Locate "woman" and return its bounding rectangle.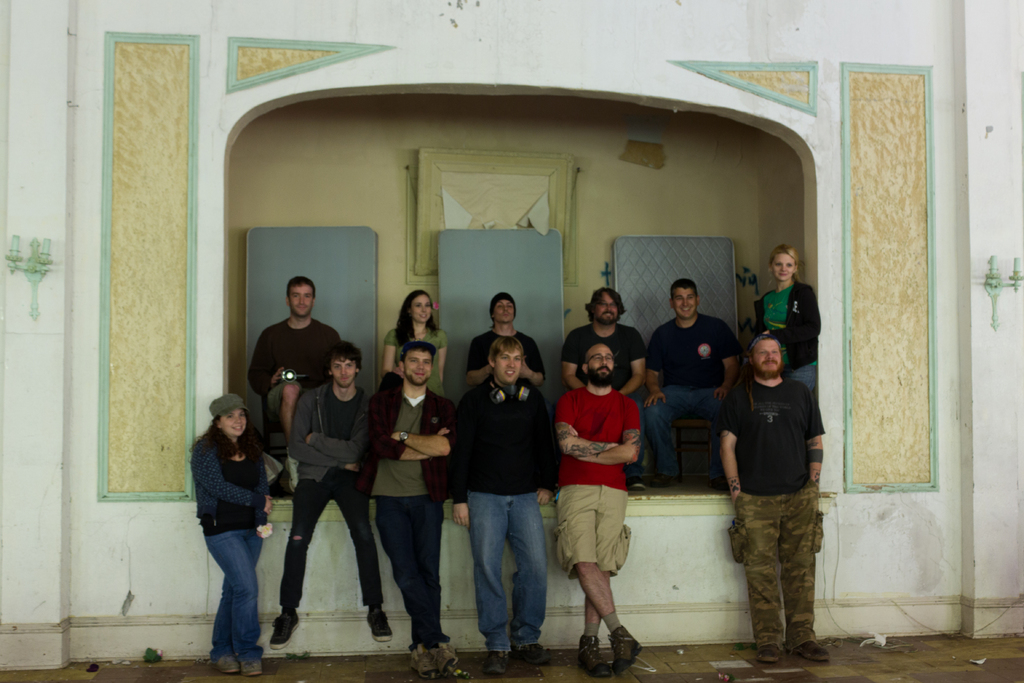
rect(384, 289, 447, 400).
